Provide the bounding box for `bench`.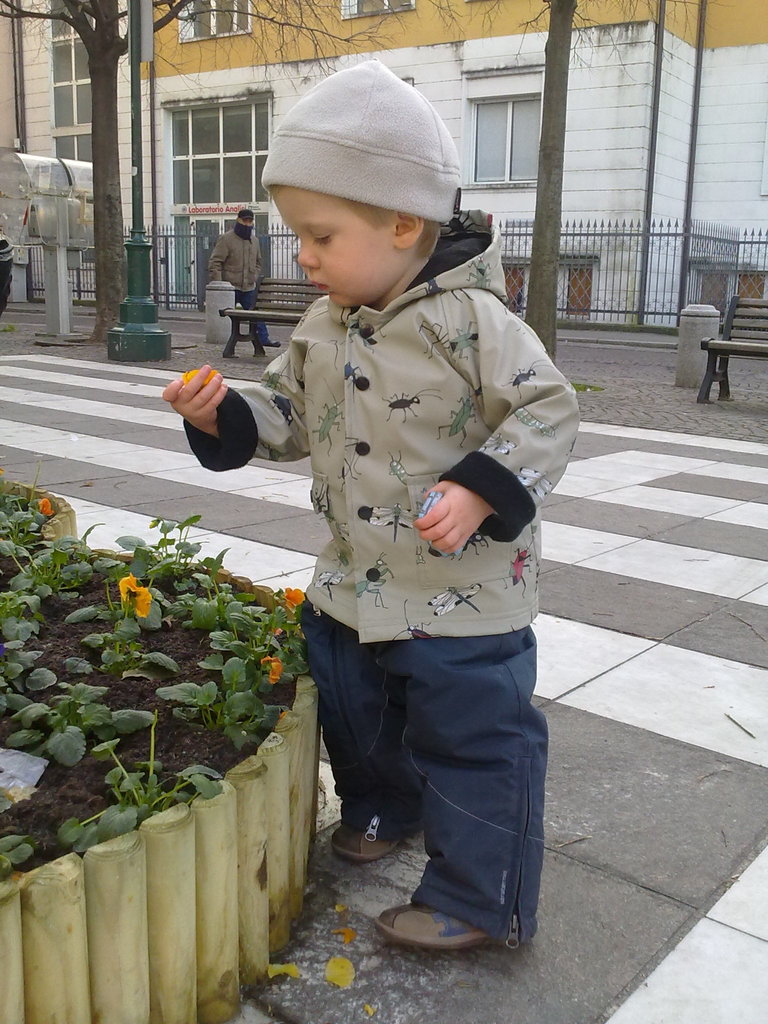
box(693, 289, 767, 406).
